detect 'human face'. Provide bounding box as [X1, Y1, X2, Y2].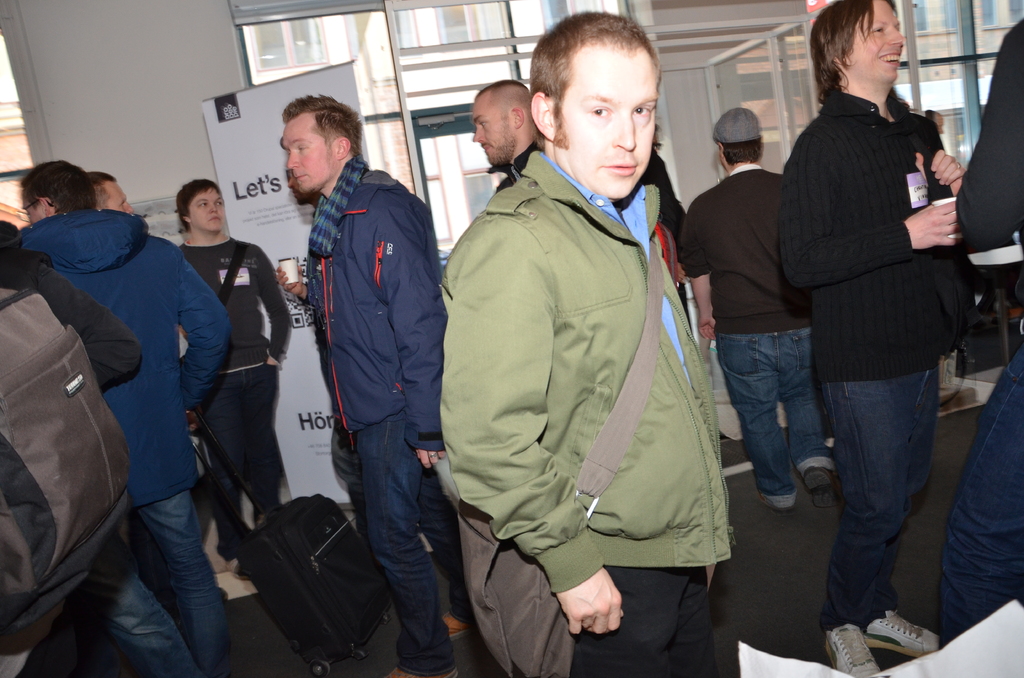
[282, 113, 329, 195].
